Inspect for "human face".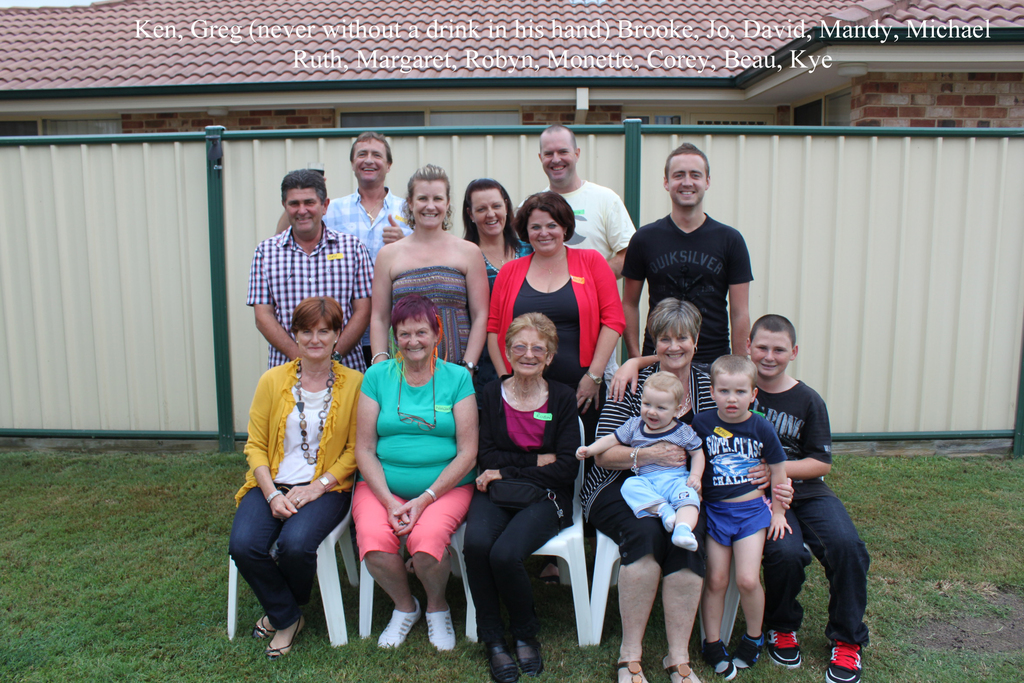
Inspection: bbox=[298, 324, 335, 359].
